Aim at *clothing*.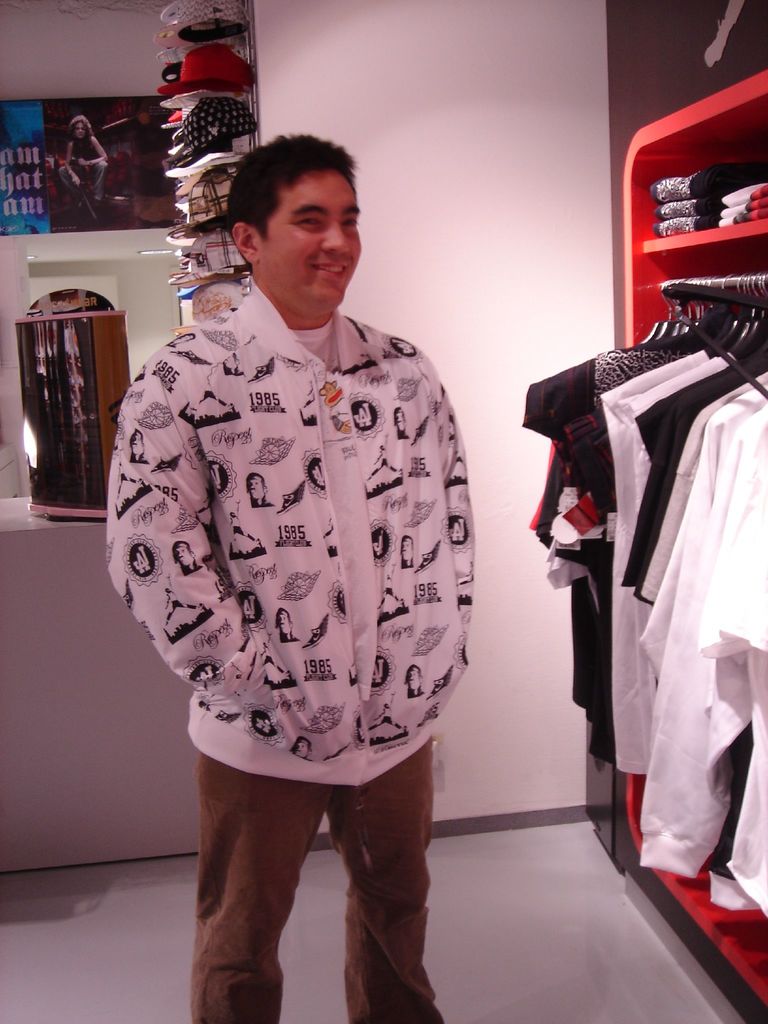
Aimed at x1=110 y1=288 x2=476 y2=772.
